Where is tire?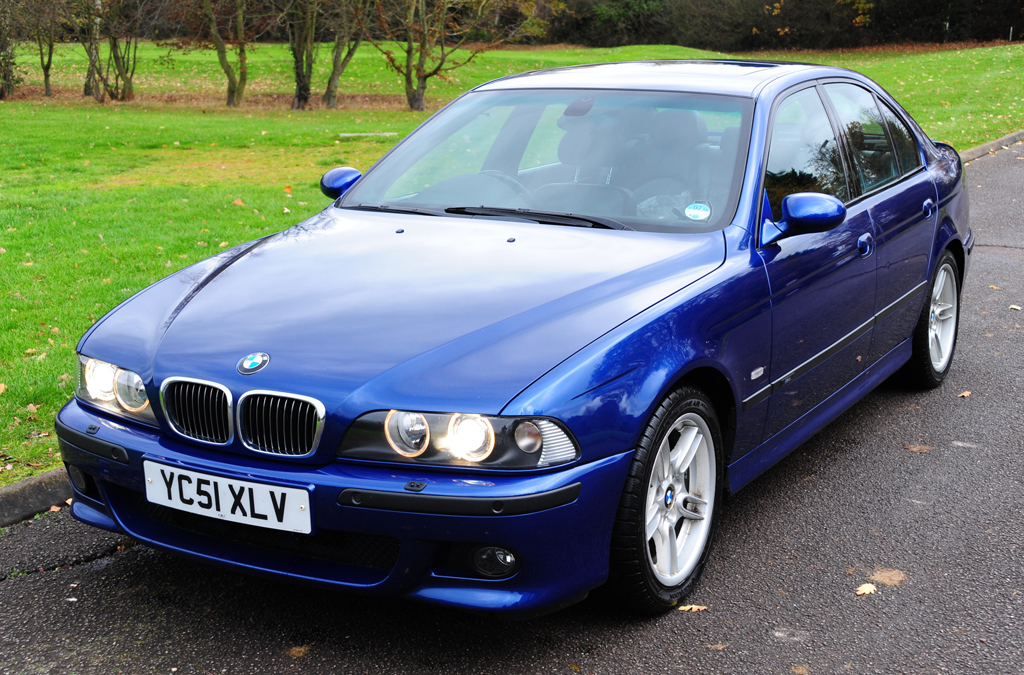
box=[612, 394, 727, 617].
